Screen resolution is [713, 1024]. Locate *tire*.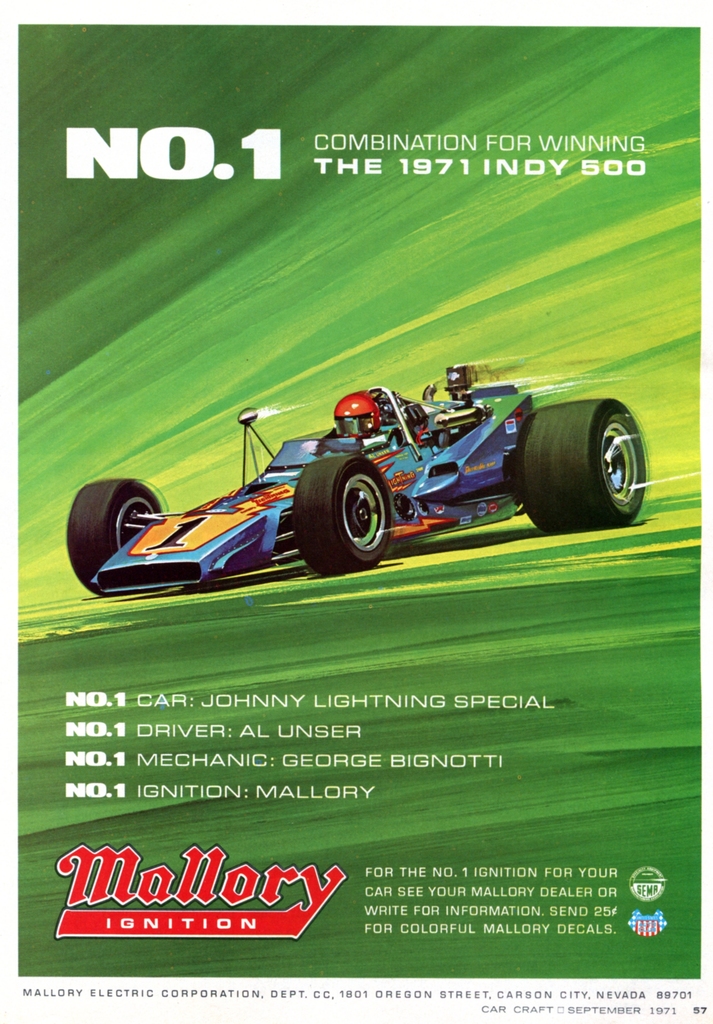
<bbox>519, 399, 647, 530</bbox>.
